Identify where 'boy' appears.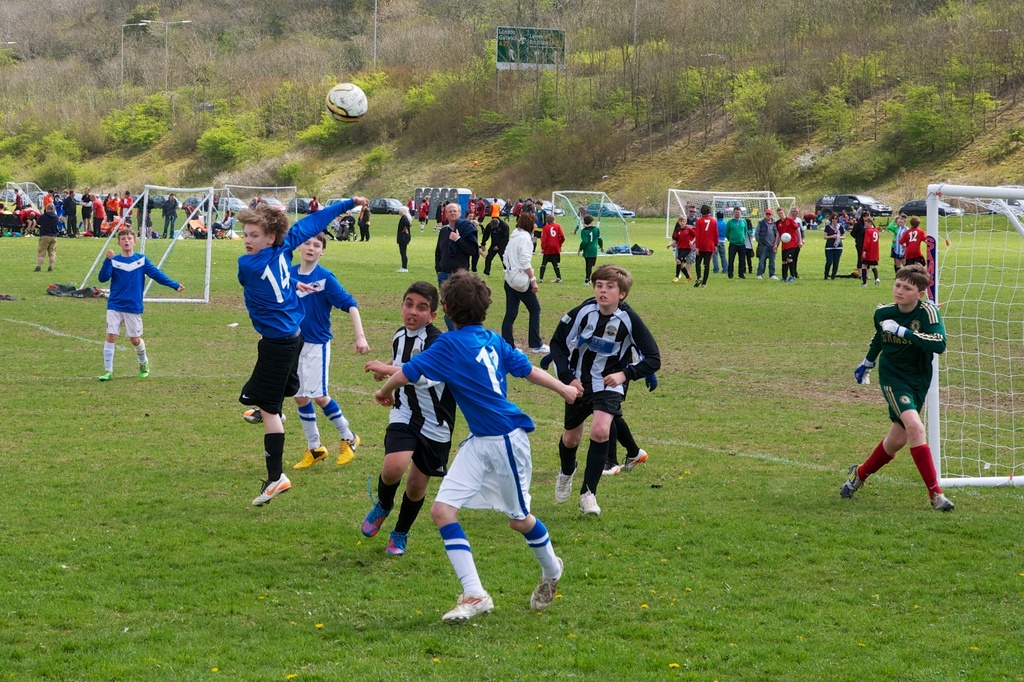
Appears at l=833, t=246, r=978, b=514.
